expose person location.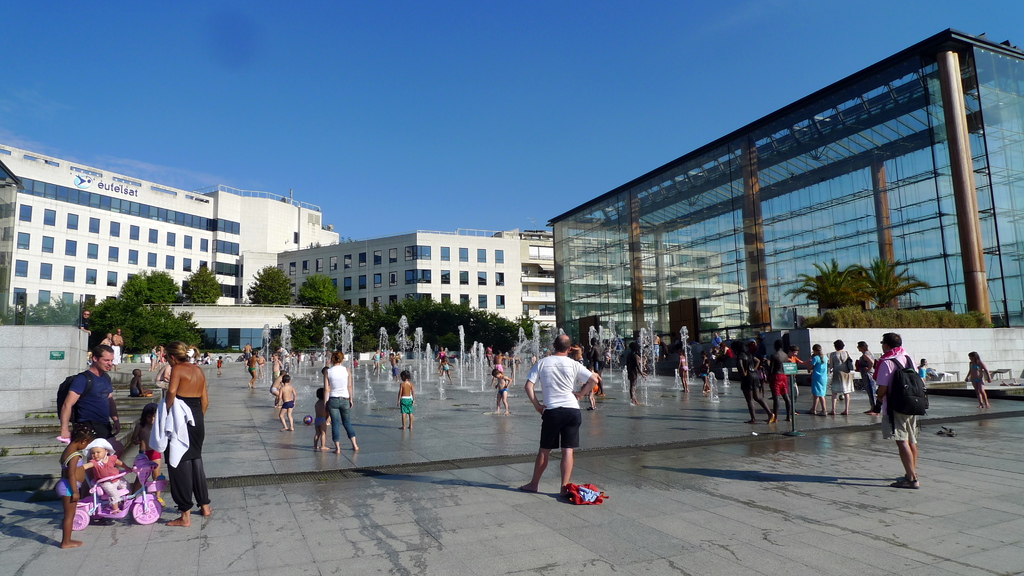
Exposed at (285, 350, 294, 365).
